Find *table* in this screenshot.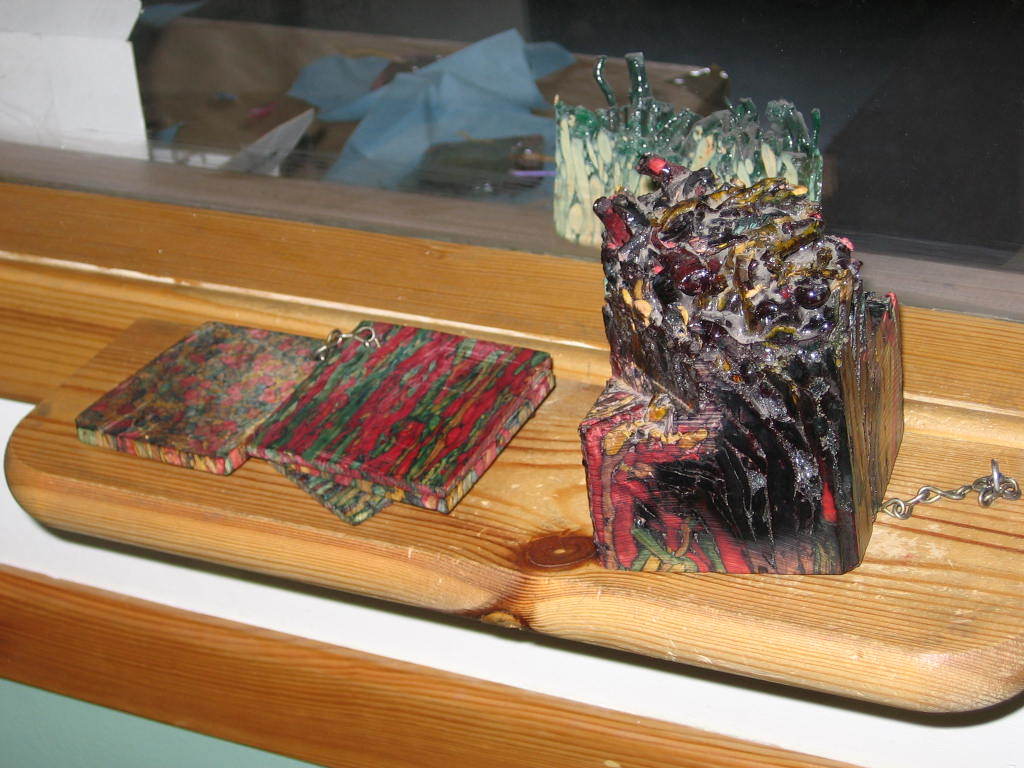
The bounding box for *table* is (x1=0, y1=174, x2=1023, y2=767).
